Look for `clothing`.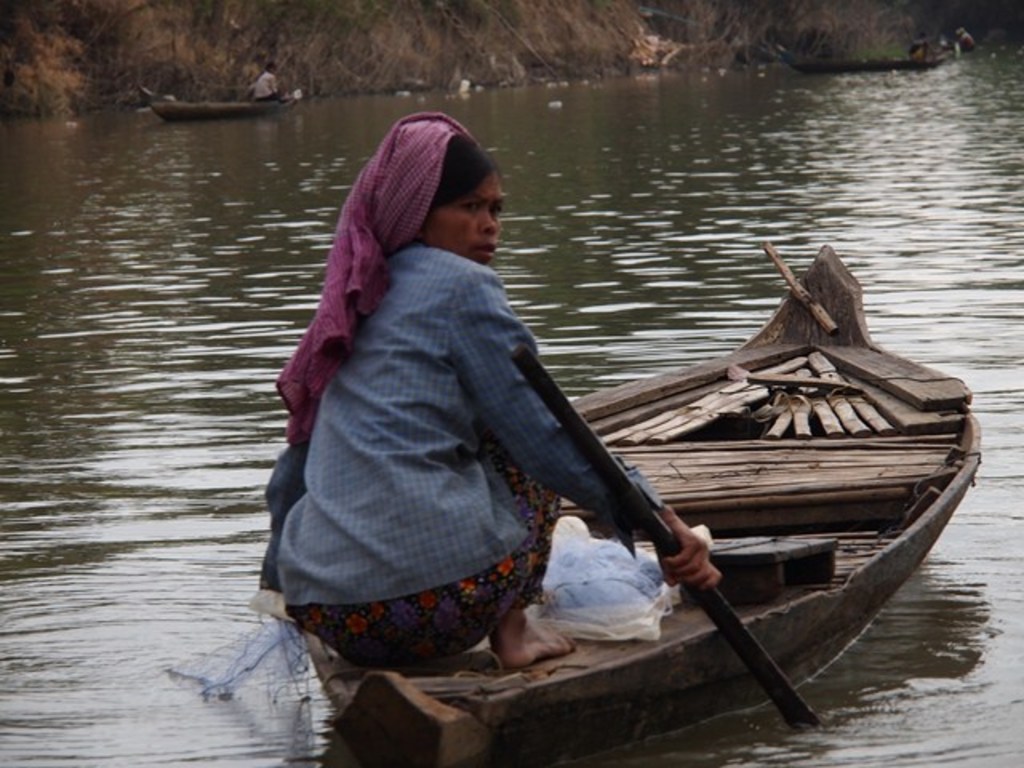
Found: box(294, 445, 558, 664).
